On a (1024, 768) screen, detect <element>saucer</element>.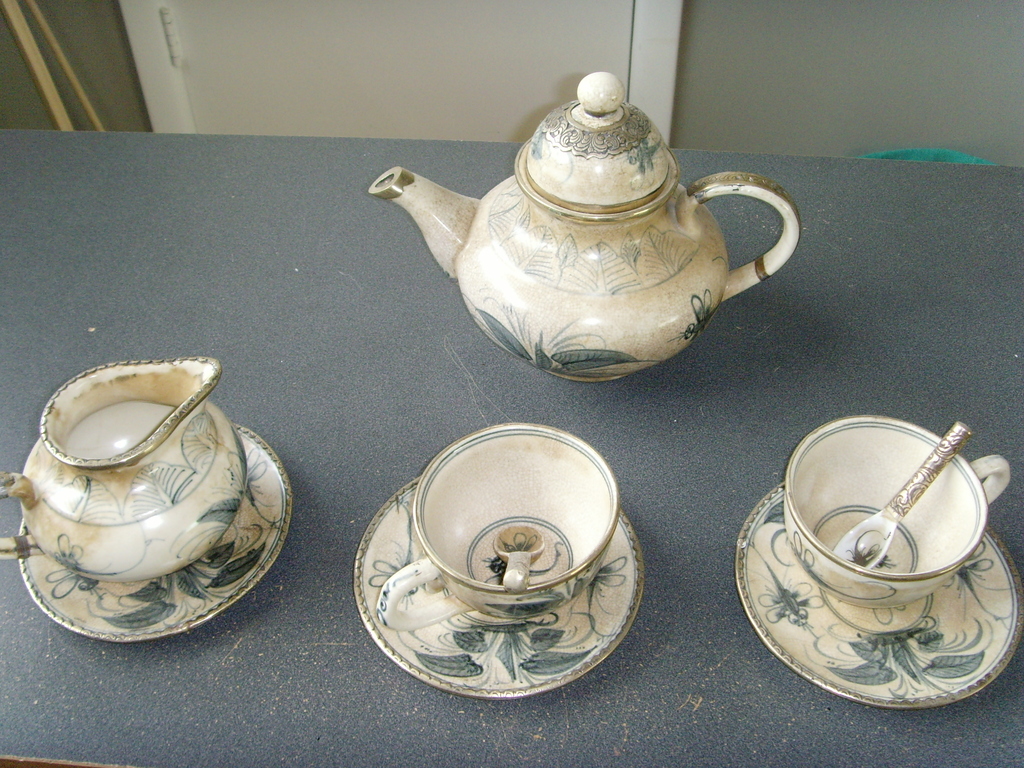
<bbox>350, 477, 646, 702</bbox>.
